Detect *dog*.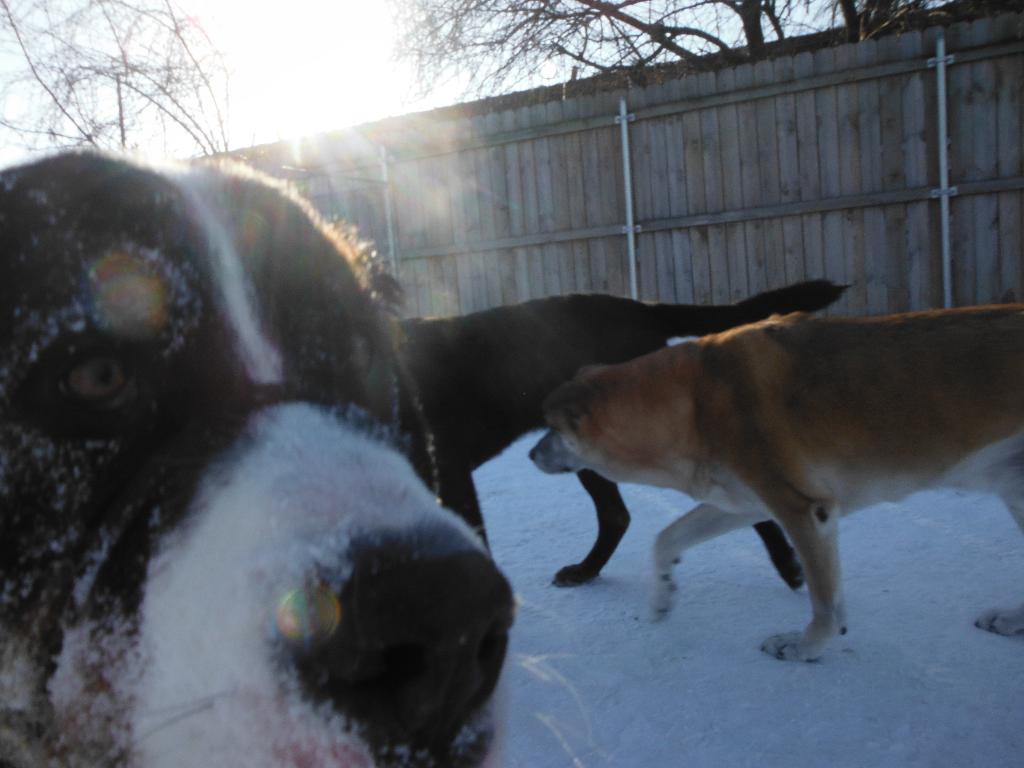
Detected at bbox(529, 301, 1023, 673).
